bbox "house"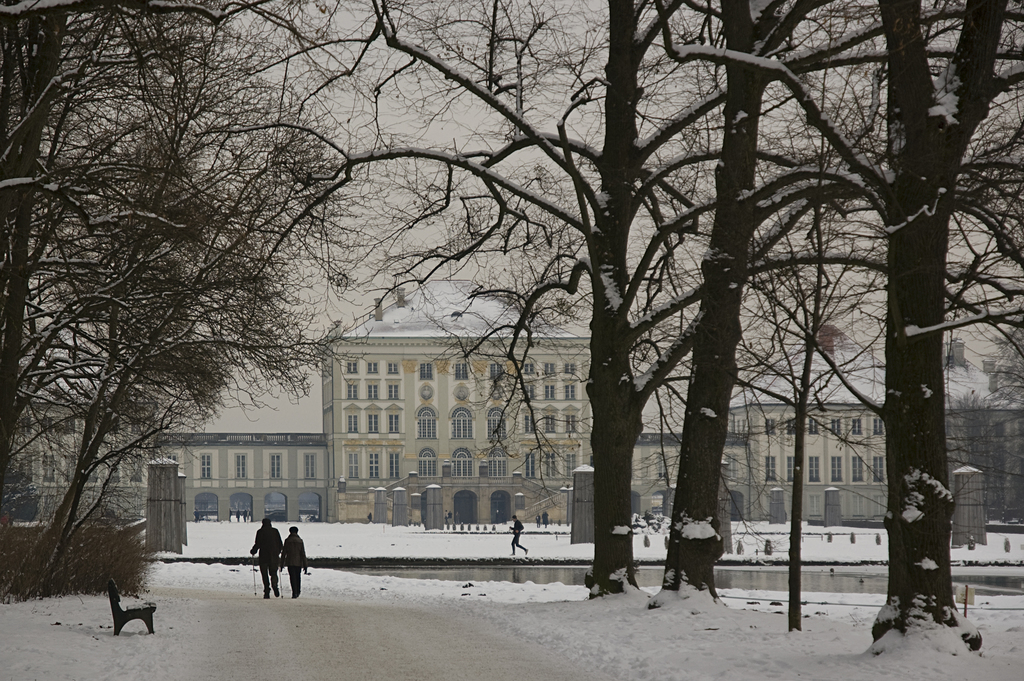
locate(9, 250, 750, 555)
